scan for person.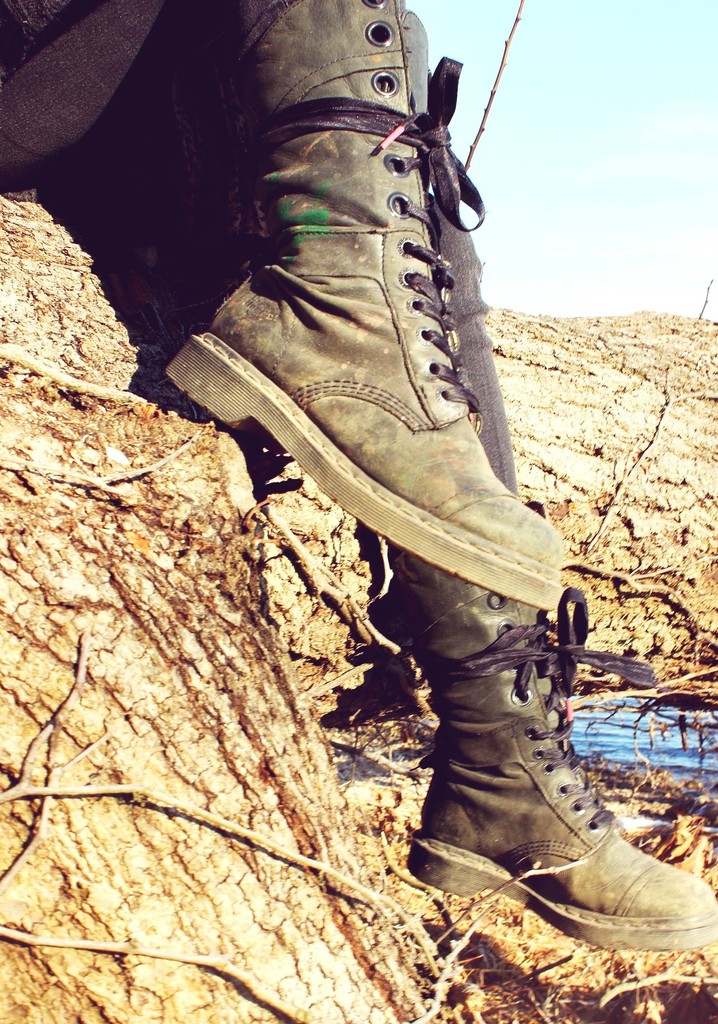
Scan result: 0,0,705,940.
